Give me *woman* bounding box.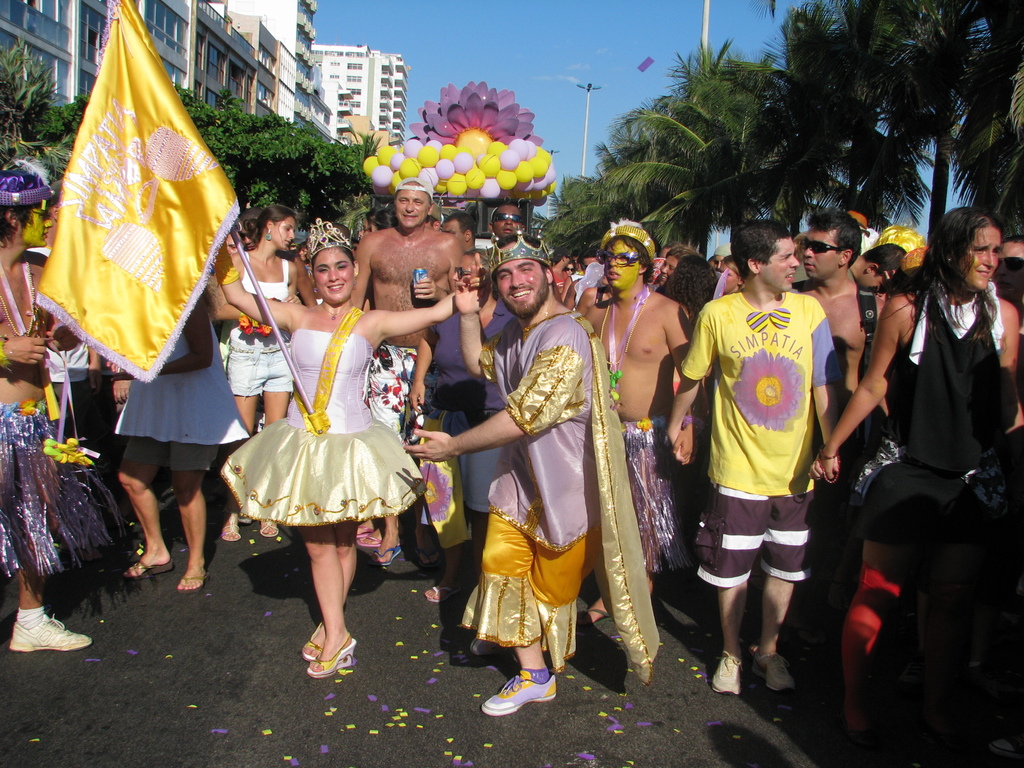
{"x1": 563, "y1": 259, "x2": 574, "y2": 275}.
